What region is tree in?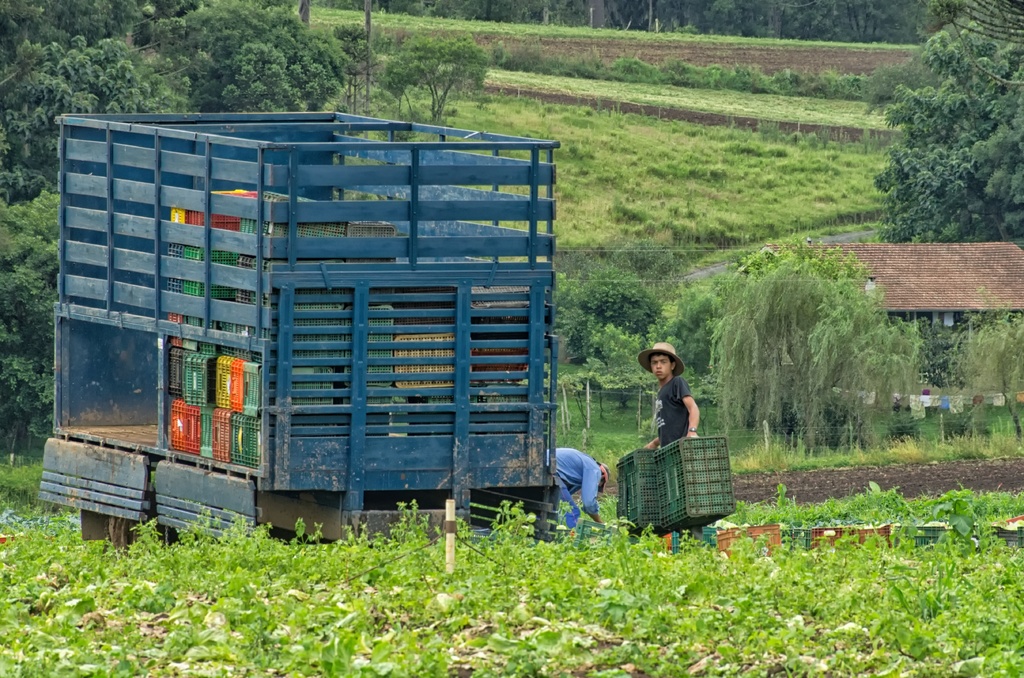
662,264,755,371.
